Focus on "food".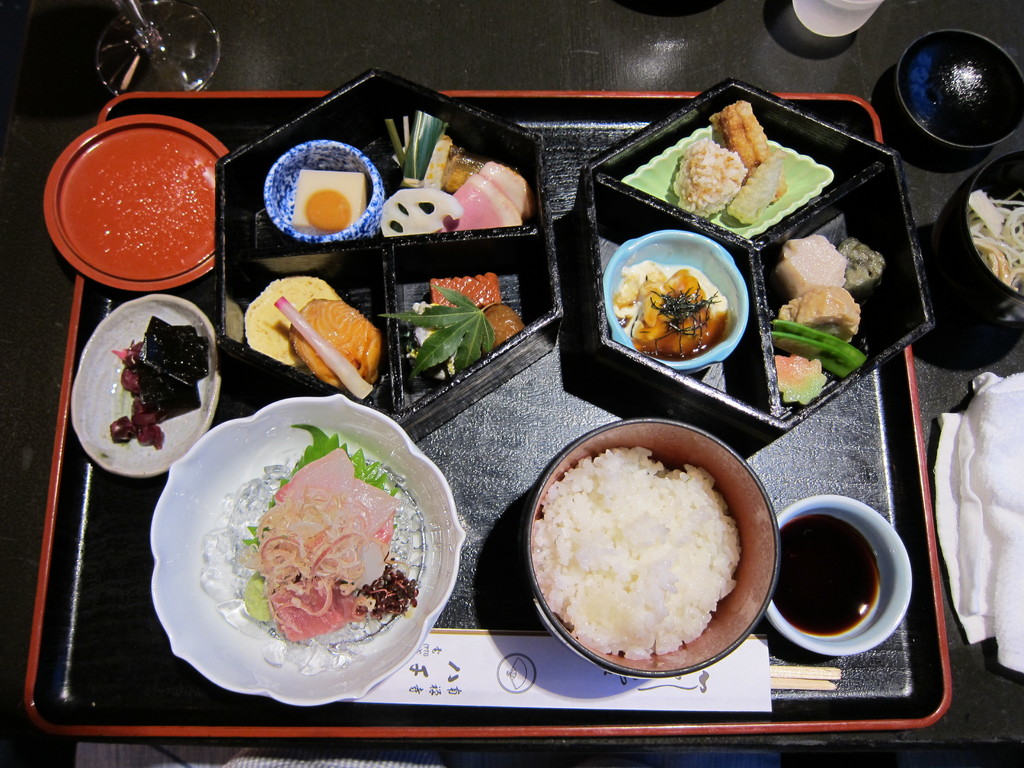
Focused at x1=774 y1=319 x2=868 y2=383.
